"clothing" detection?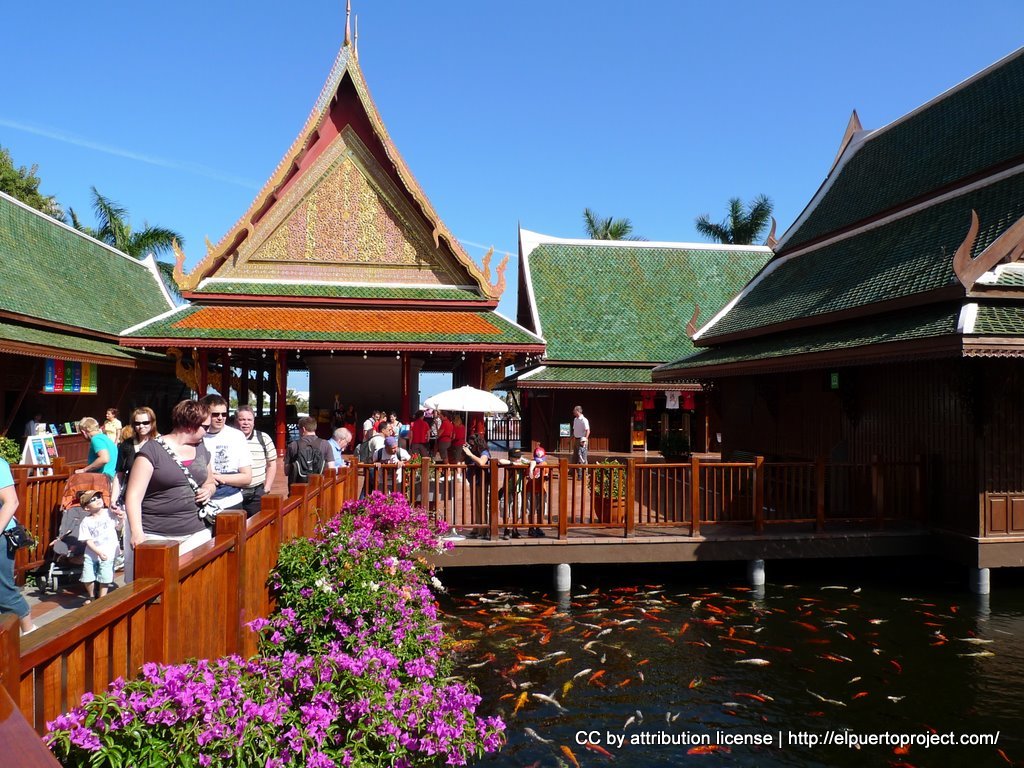
detection(285, 433, 336, 483)
